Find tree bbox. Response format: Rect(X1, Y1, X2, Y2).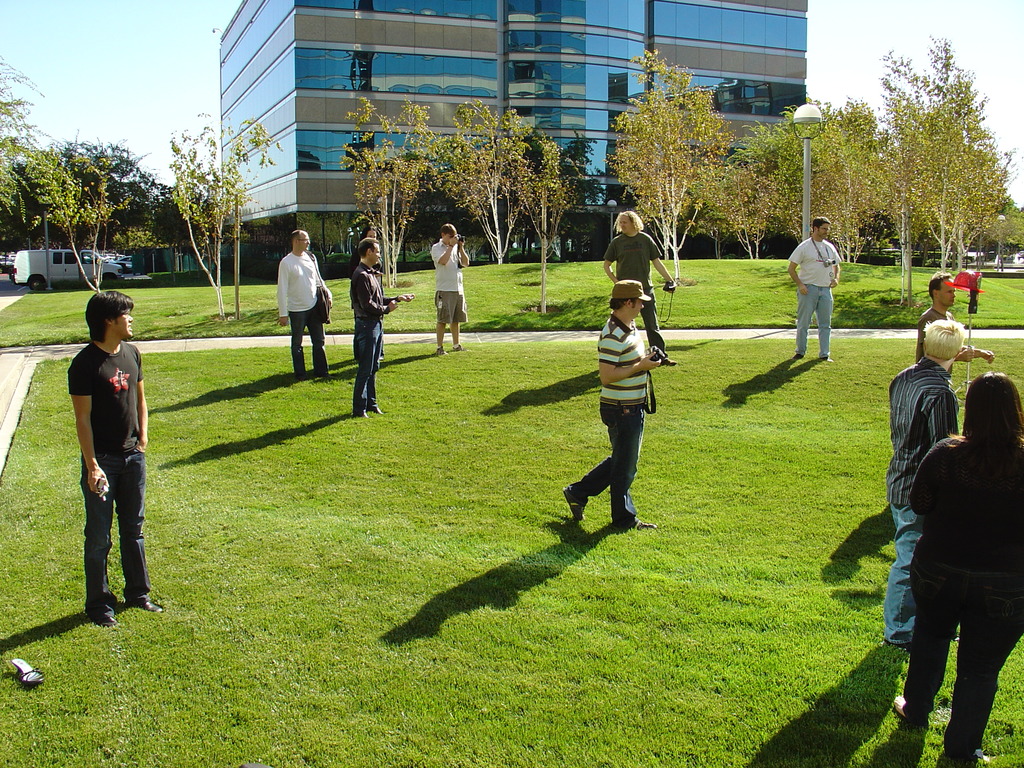
Rect(14, 135, 132, 298).
